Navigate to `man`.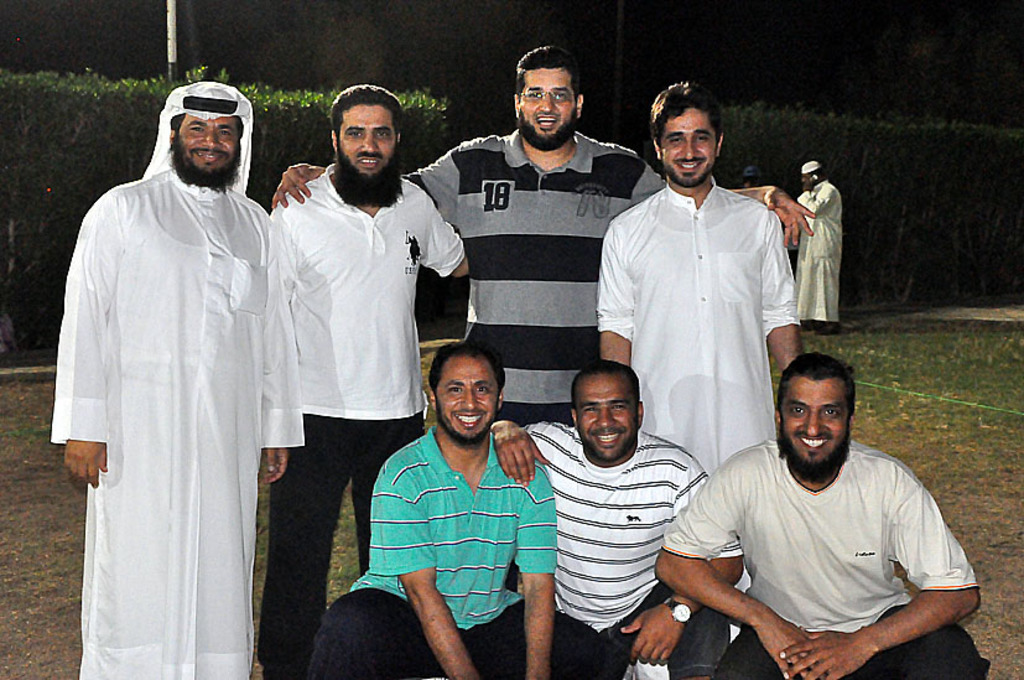
Navigation target: 260 84 472 679.
